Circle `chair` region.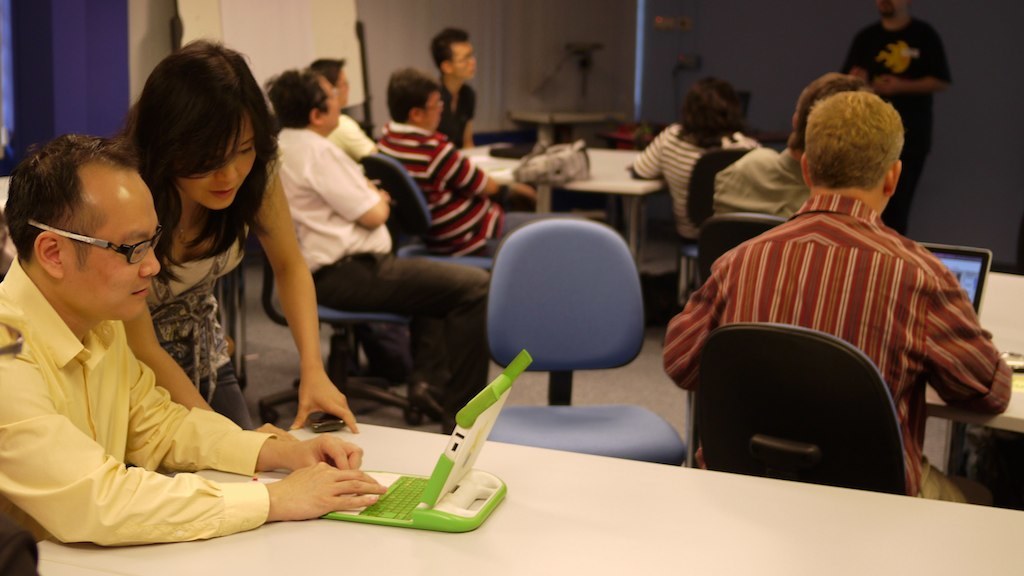
Region: x1=695, y1=213, x2=791, y2=282.
